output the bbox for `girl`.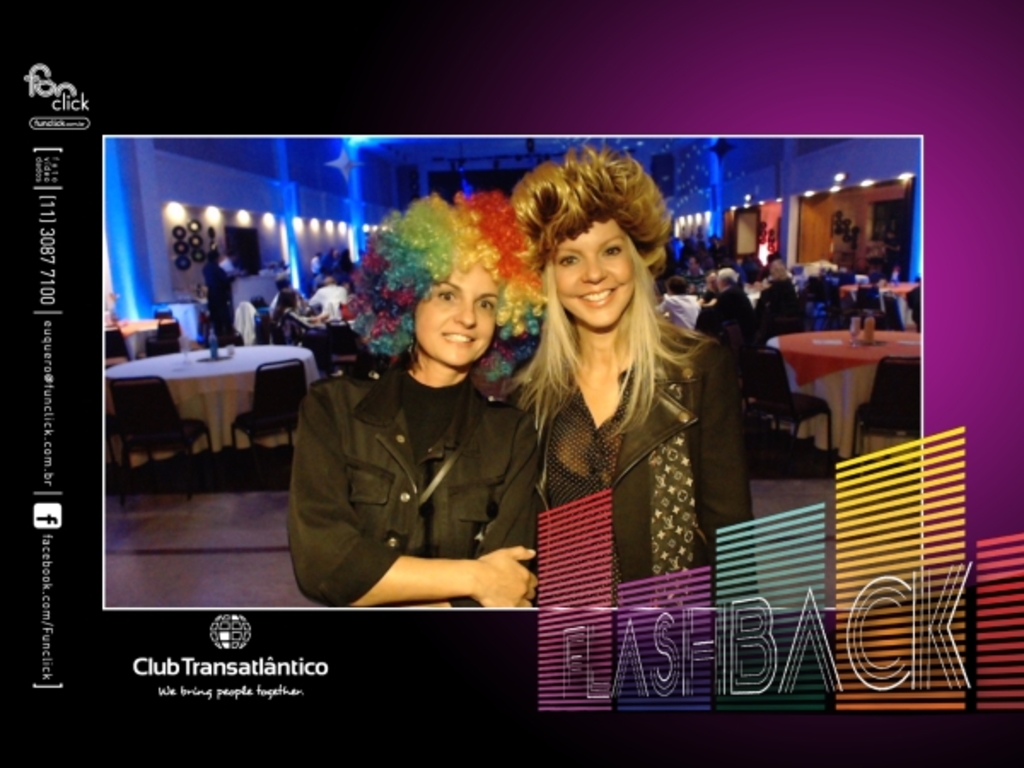
bbox=[502, 147, 751, 602].
